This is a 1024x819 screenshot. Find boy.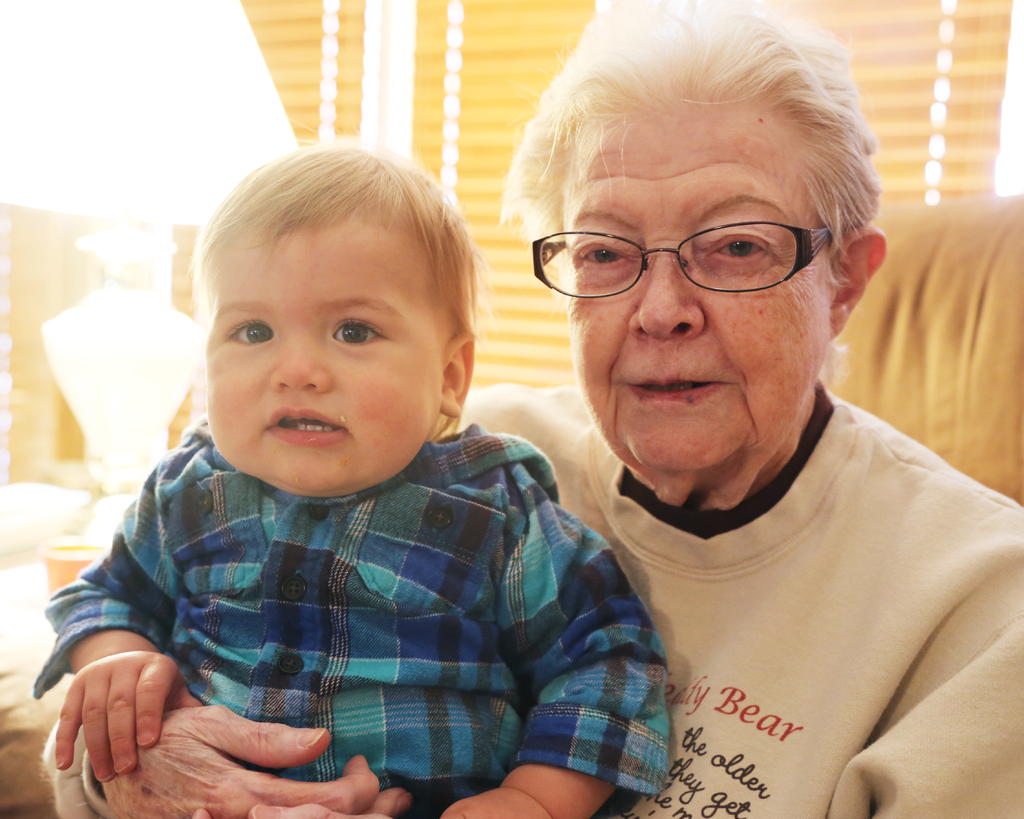
Bounding box: region(38, 140, 662, 818).
